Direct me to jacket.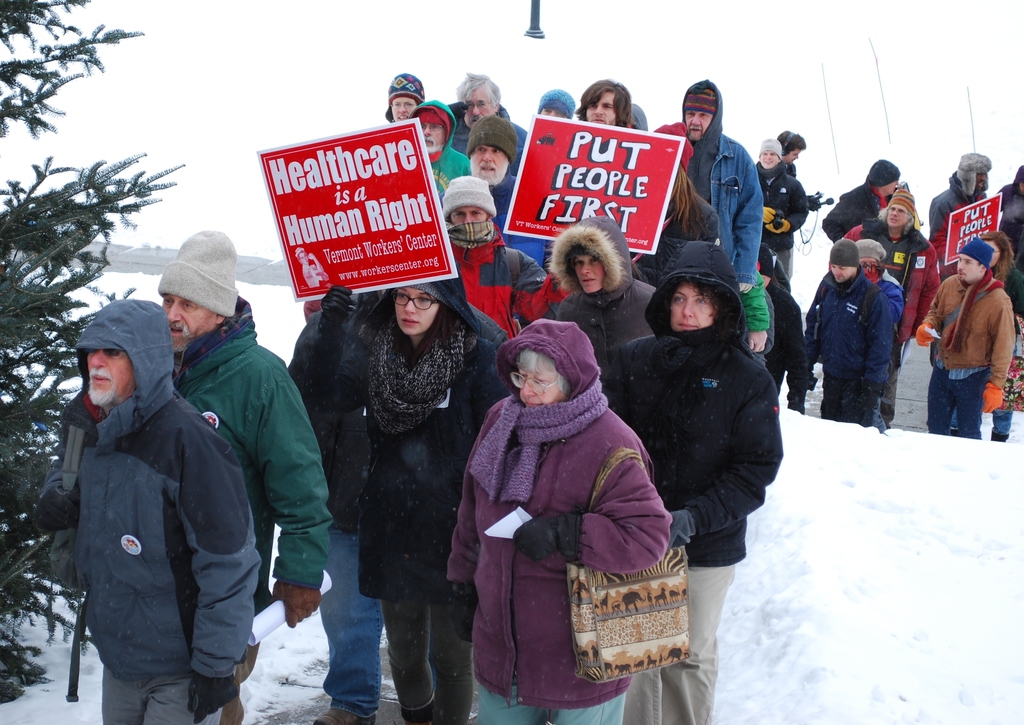
Direction: 408 220 572 341.
